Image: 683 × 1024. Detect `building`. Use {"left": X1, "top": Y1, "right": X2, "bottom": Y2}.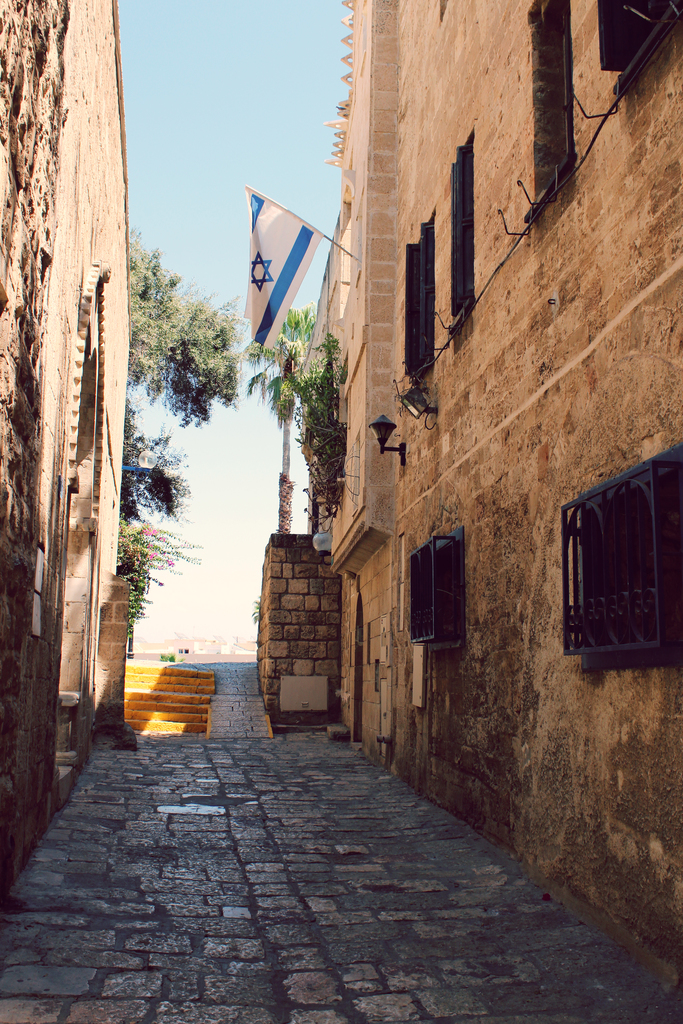
{"left": 313, "top": 0, "right": 682, "bottom": 991}.
